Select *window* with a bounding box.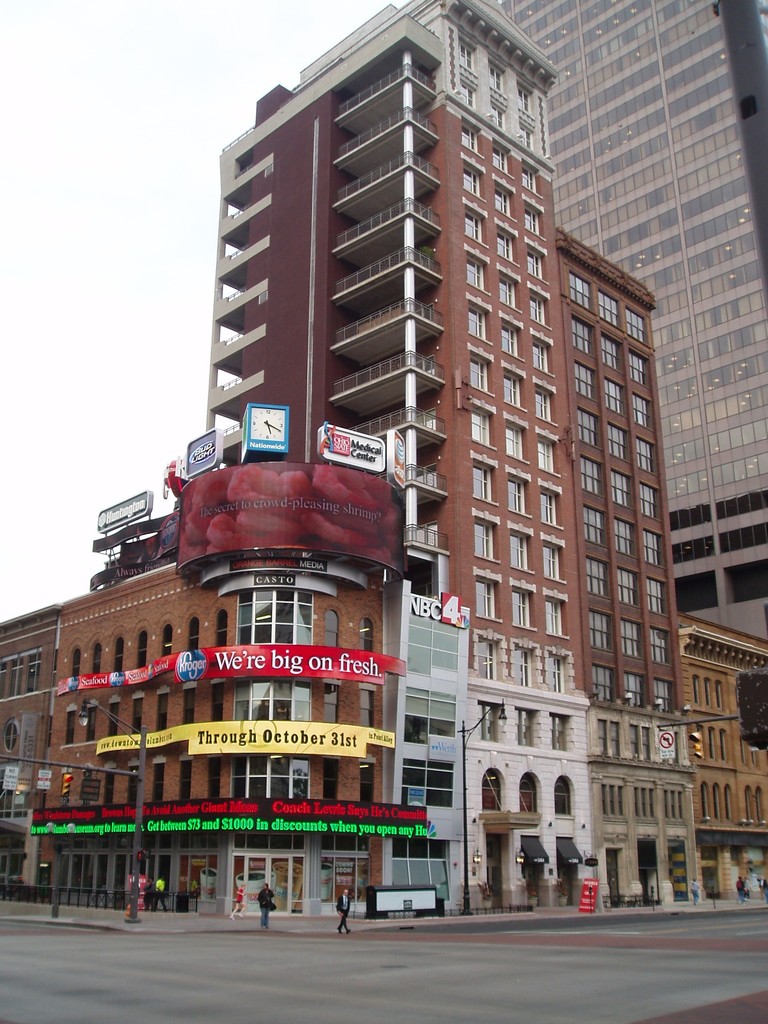
506,476,525,515.
